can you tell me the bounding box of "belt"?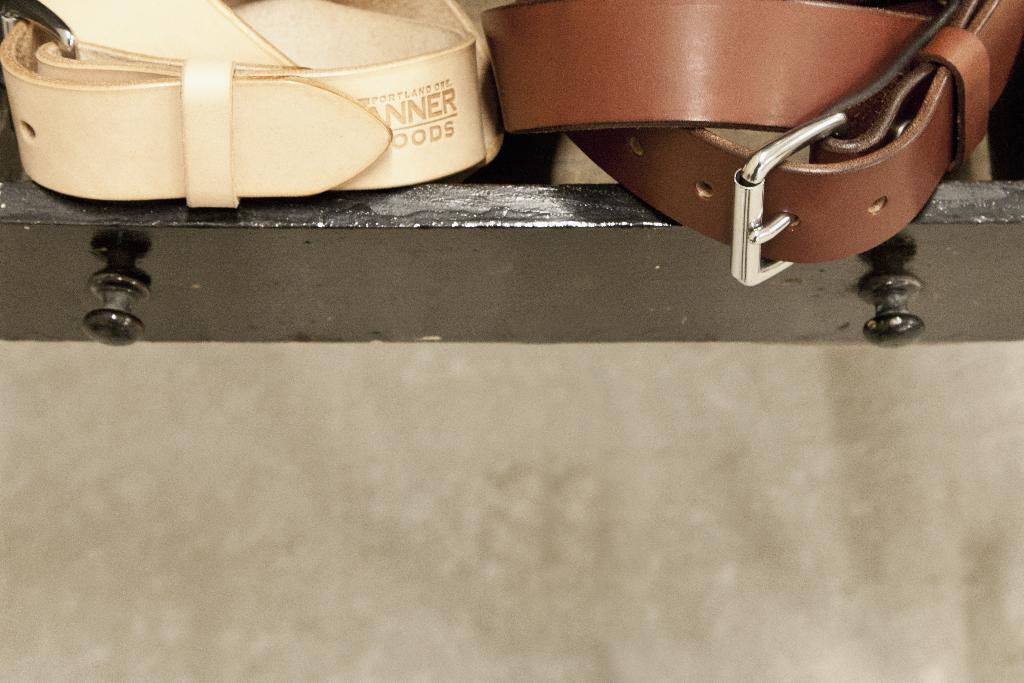
(0, 0, 506, 210).
